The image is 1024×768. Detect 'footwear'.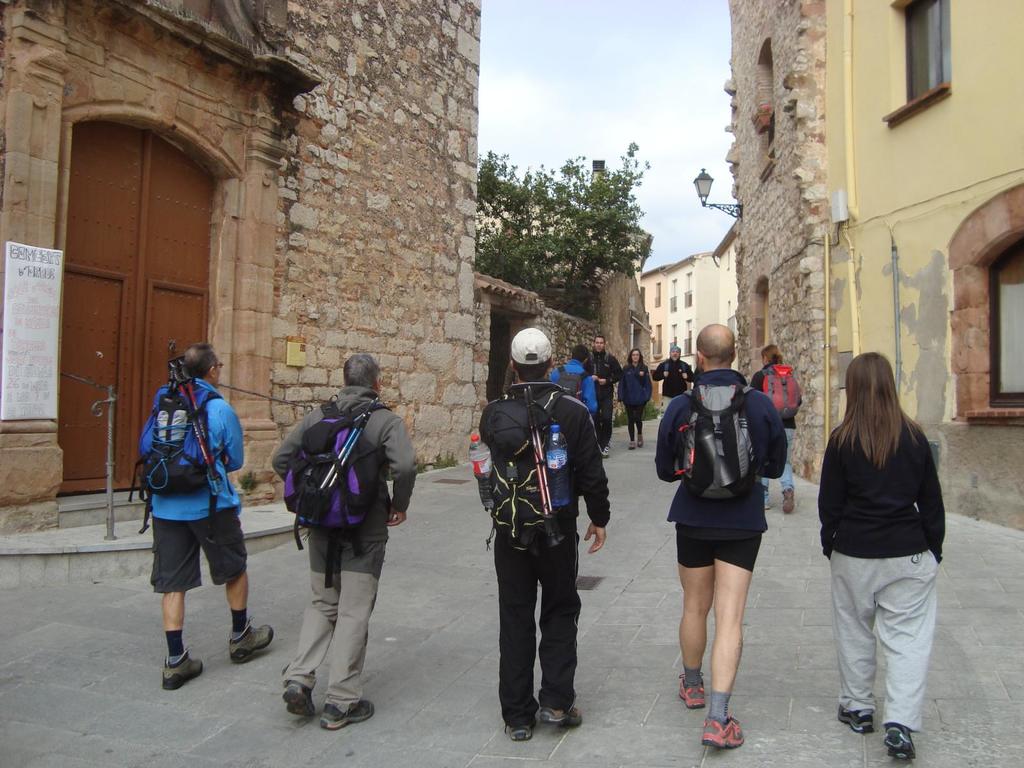
Detection: (781,482,797,513).
